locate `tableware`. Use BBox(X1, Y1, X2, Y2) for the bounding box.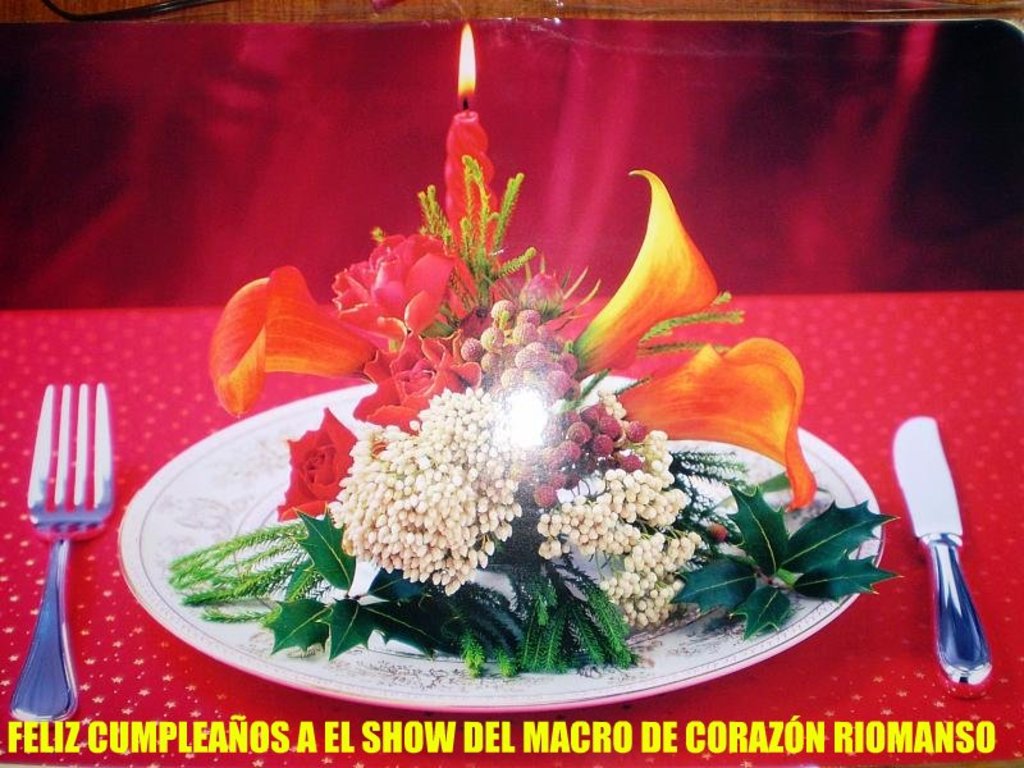
BBox(892, 413, 1004, 698).
